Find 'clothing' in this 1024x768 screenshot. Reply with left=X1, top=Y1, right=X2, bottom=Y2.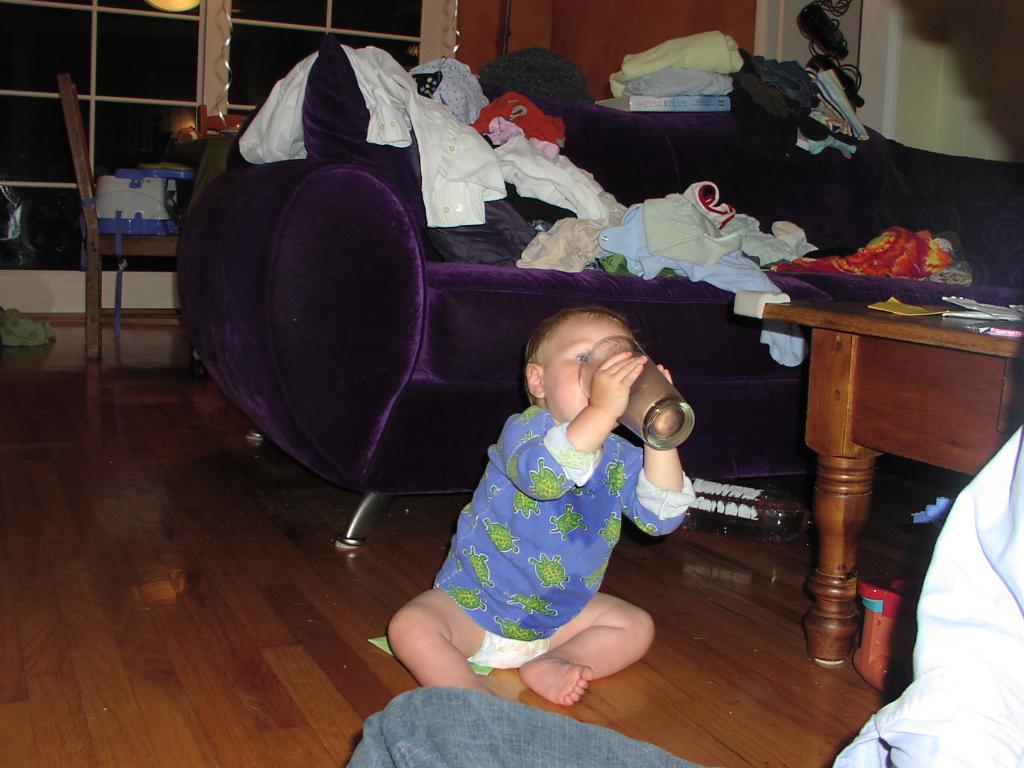
left=422, top=392, right=653, bottom=680.
